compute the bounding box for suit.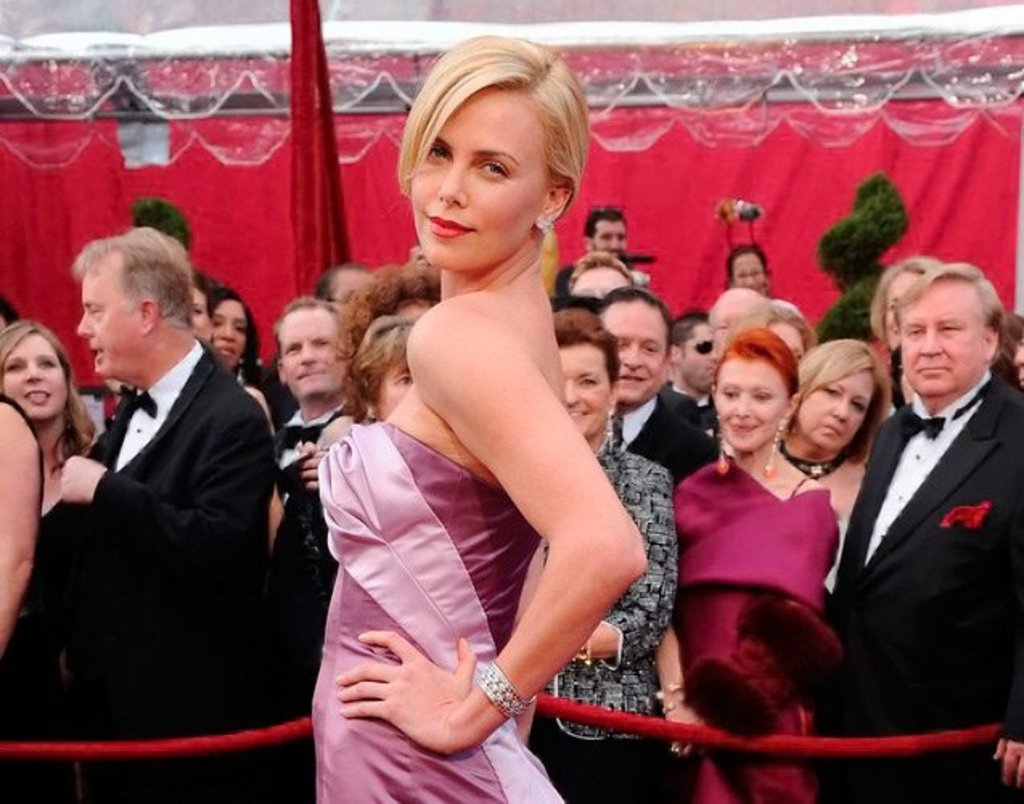
273/407/365/508.
